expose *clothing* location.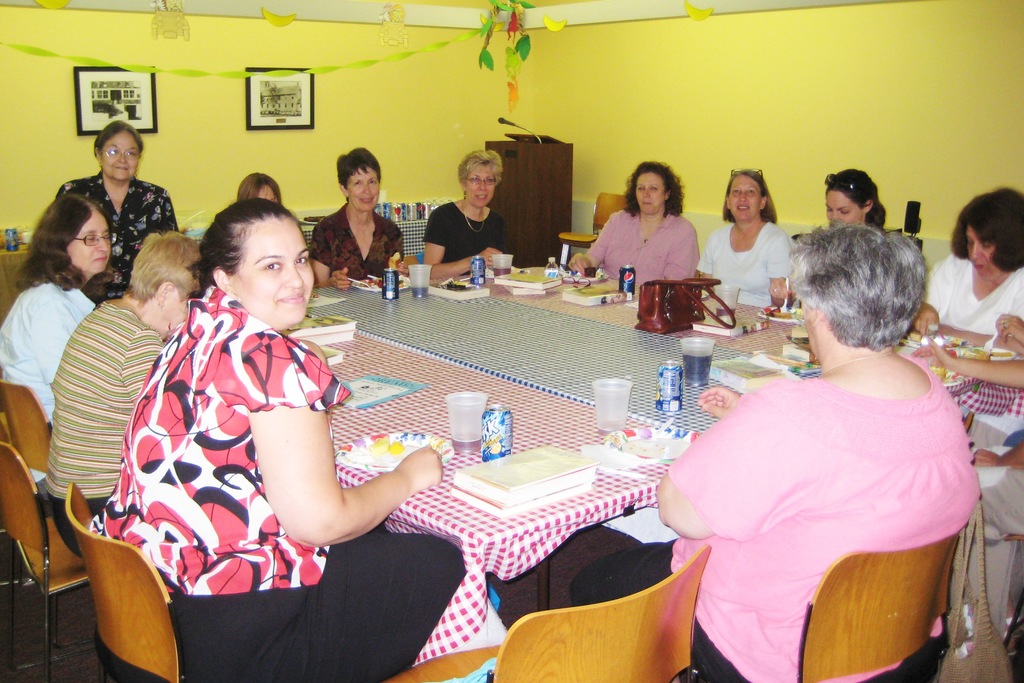
Exposed at [0,265,93,500].
